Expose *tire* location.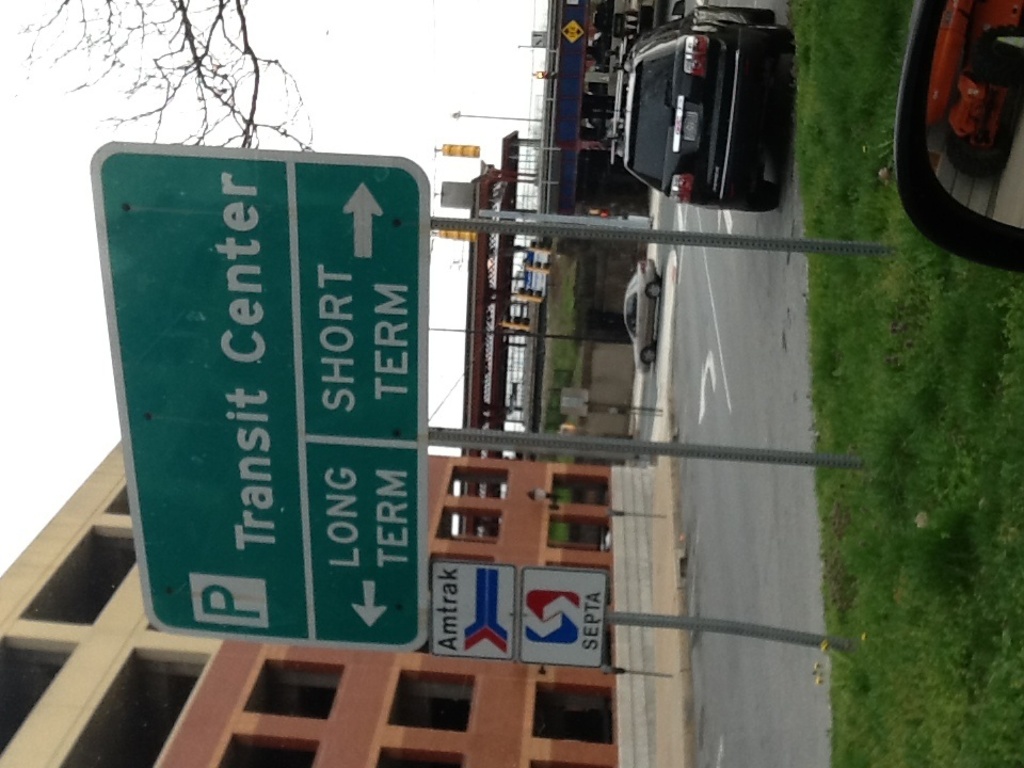
Exposed at <region>741, 22, 790, 51</region>.
